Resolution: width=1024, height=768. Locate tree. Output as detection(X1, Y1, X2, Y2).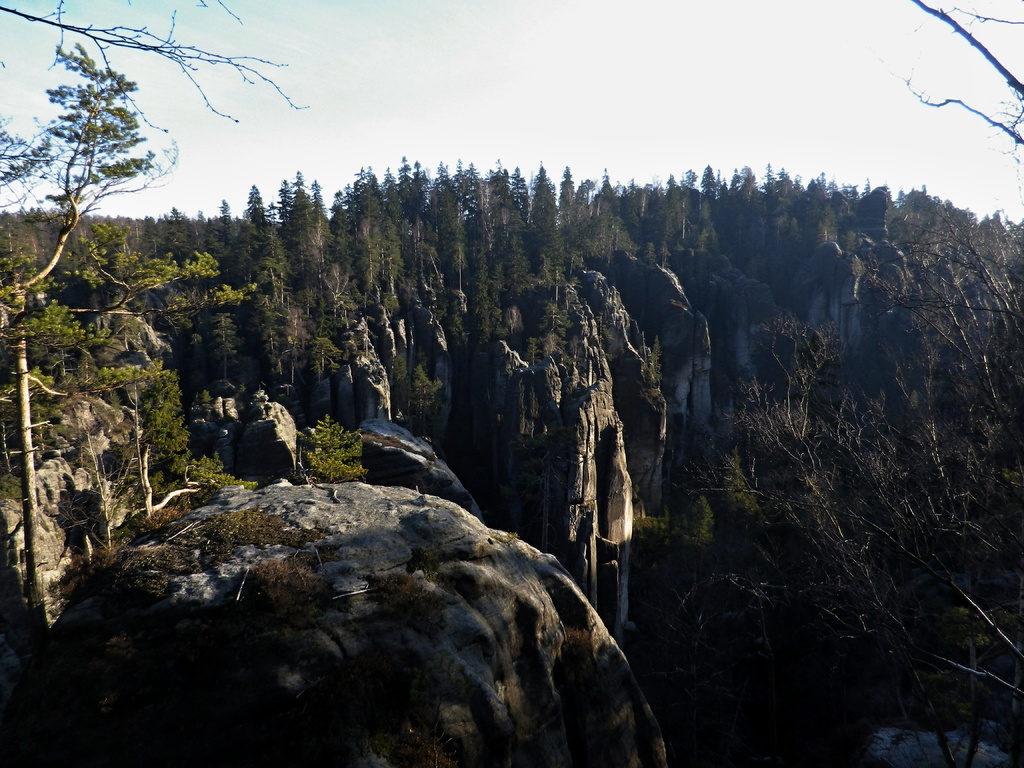
detection(396, 153, 420, 223).
